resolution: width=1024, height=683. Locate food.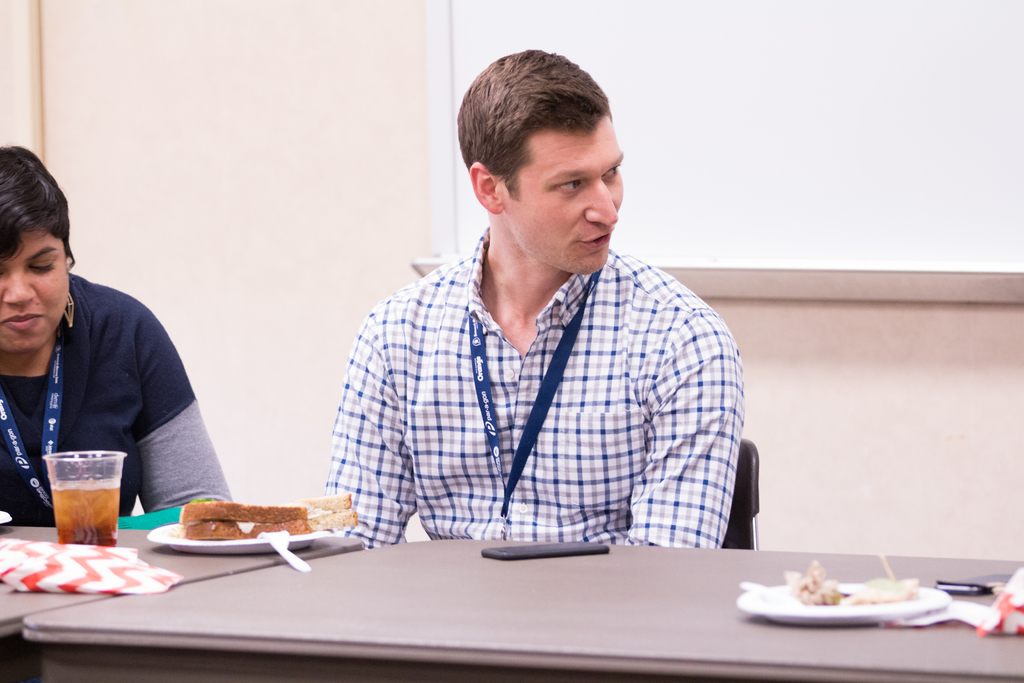
[x1=781, y1=562, x2=927, y2=604].
